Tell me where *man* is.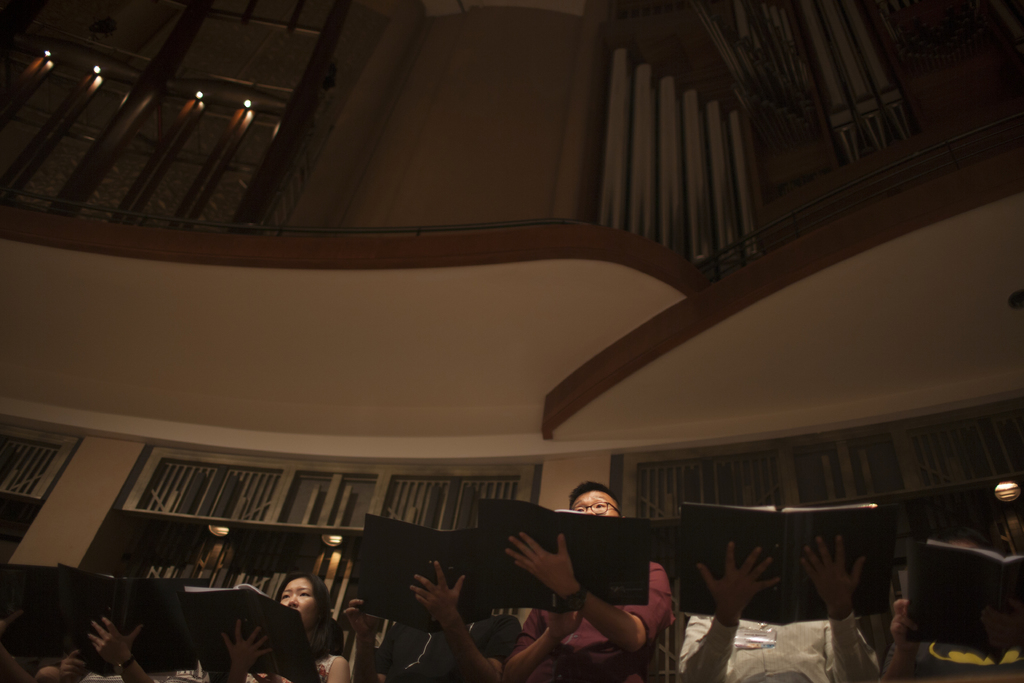
*man* is at locate(501, 482, 674, 682).
